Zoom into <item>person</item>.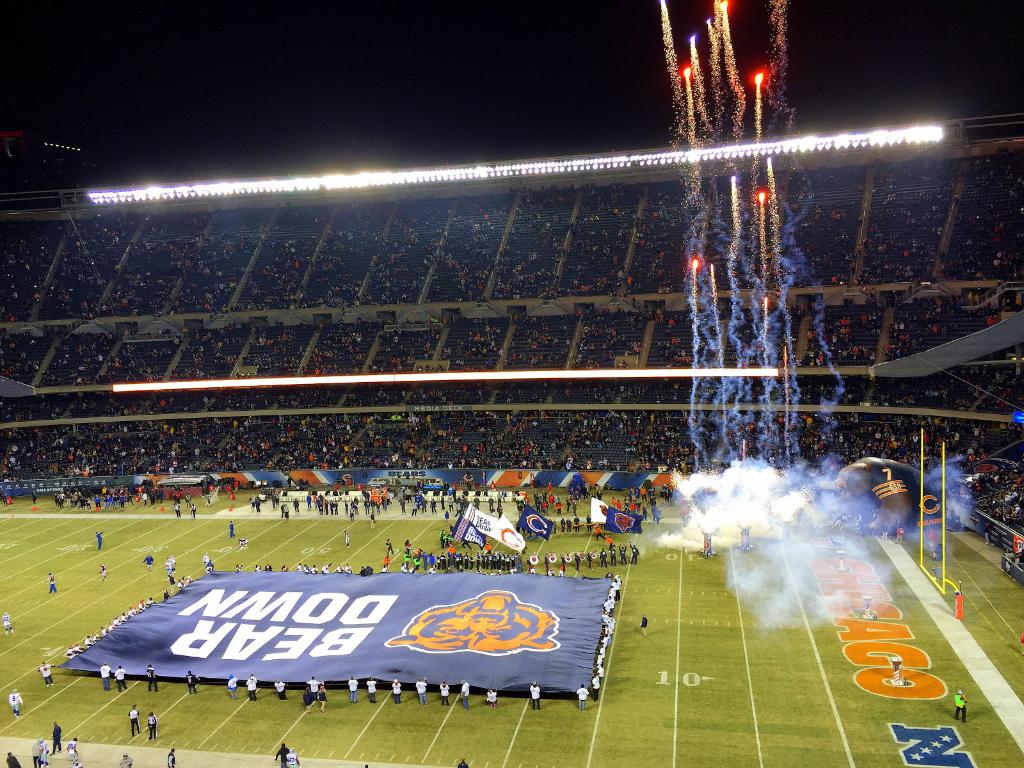
Zoom target: [x1=463, y1=680, x2=468, y2=707].
